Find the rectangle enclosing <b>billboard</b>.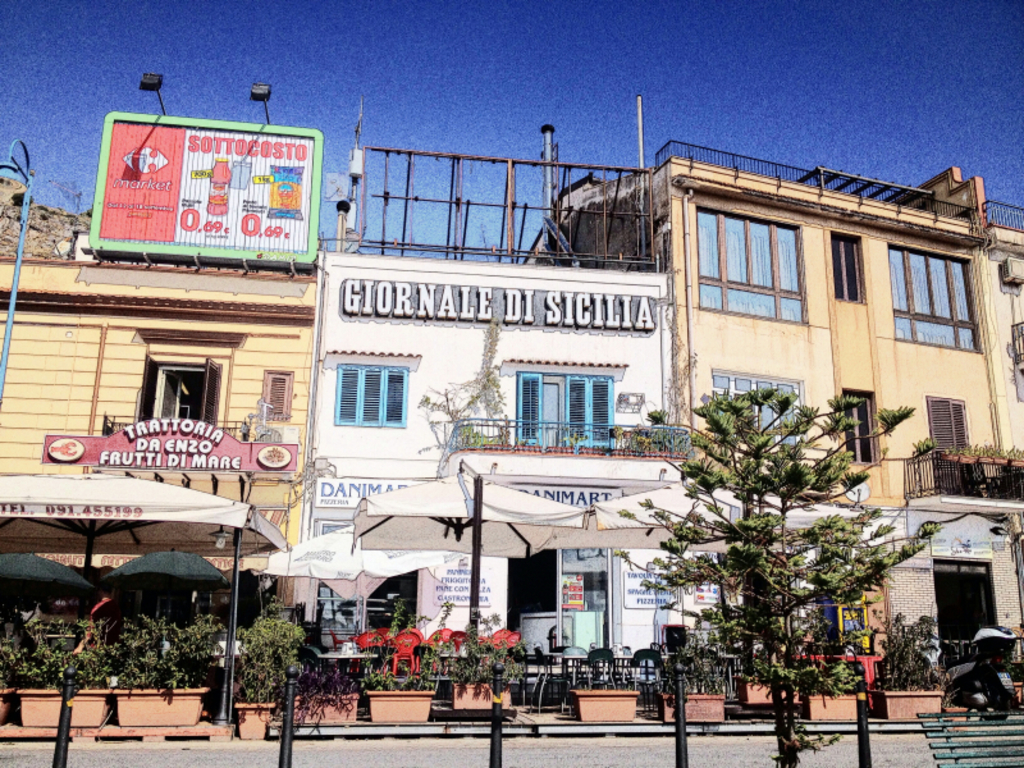
x1=46, y1=430, x2=289, y2=480.
